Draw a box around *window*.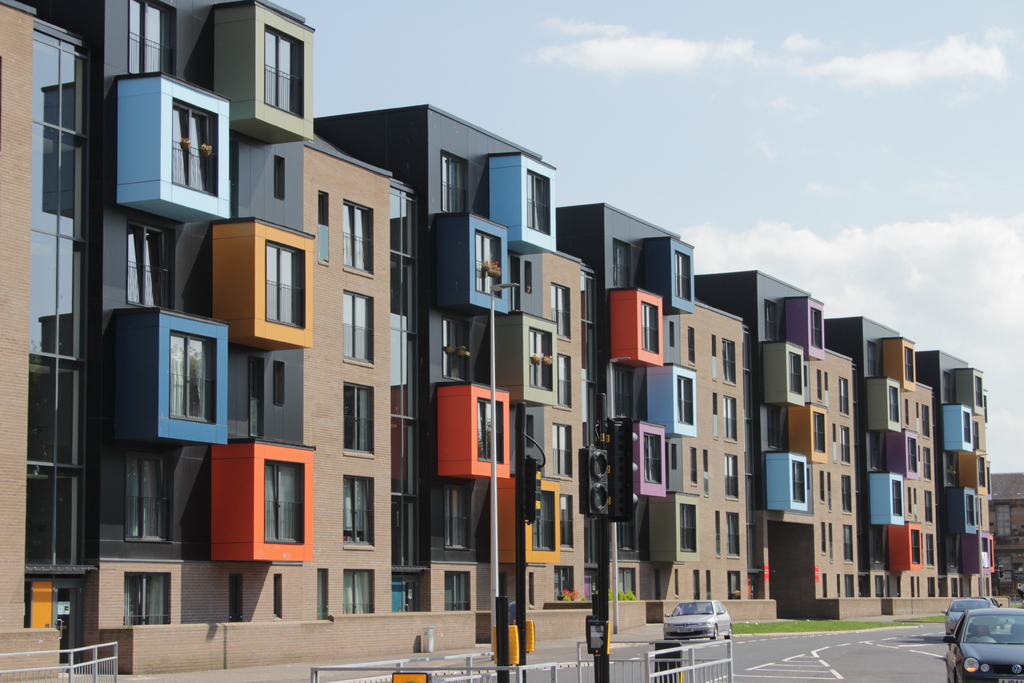
{"left": 775, "top": 345, "right": 809, "bottom": 406}.
